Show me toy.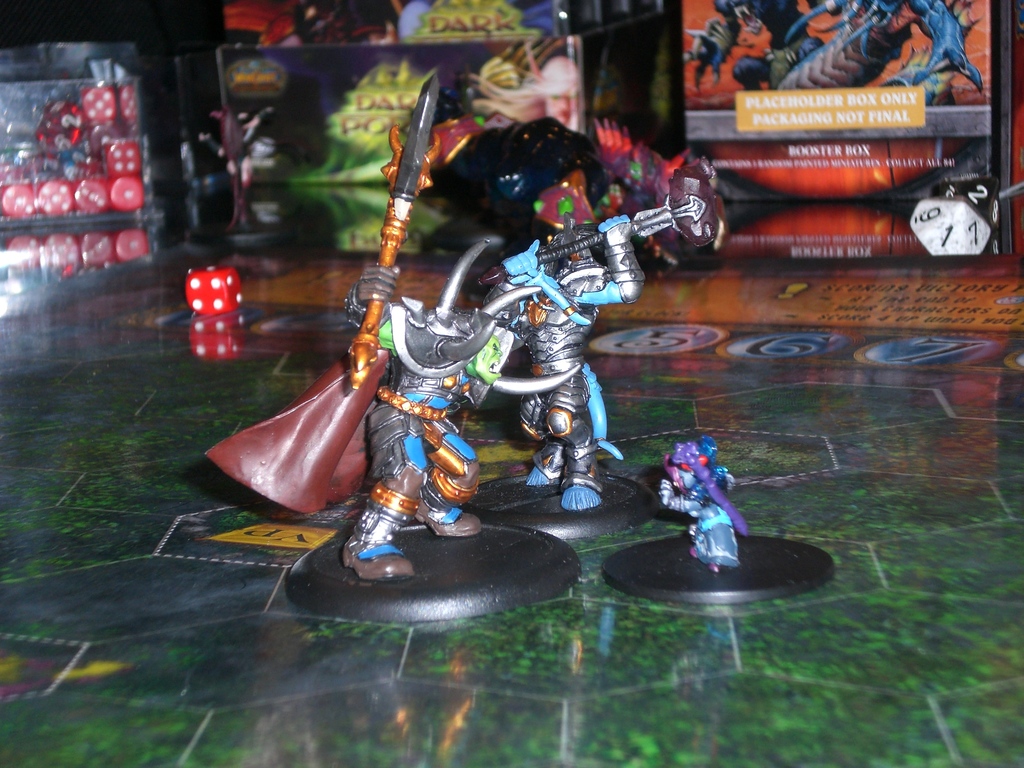
toy is here: (x1=80, y1=86, x2=114, y2=127).
